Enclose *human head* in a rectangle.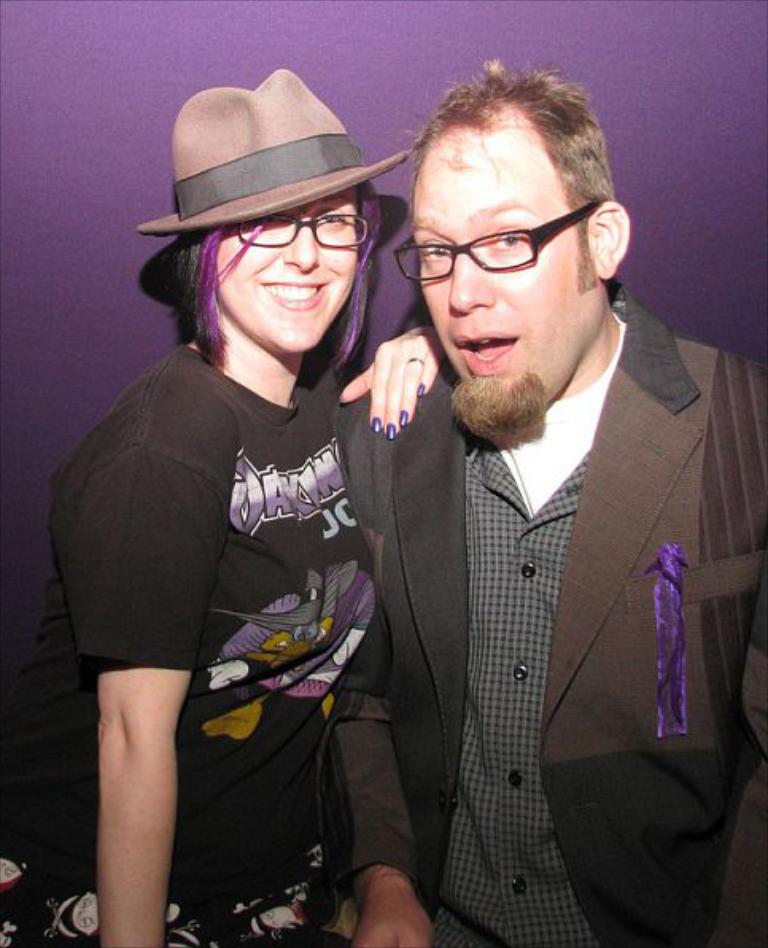
[left=130, top=64, right=410, bottom=356].
